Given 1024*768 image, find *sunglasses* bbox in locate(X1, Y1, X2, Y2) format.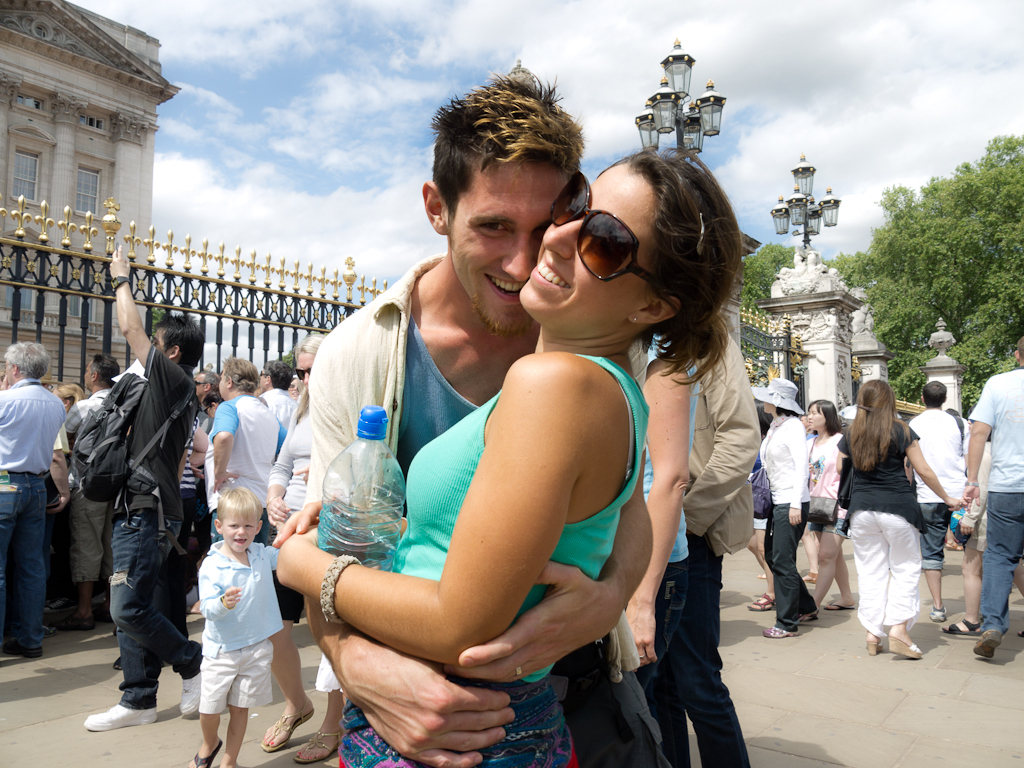
locate(548, 172, 674, 294).
